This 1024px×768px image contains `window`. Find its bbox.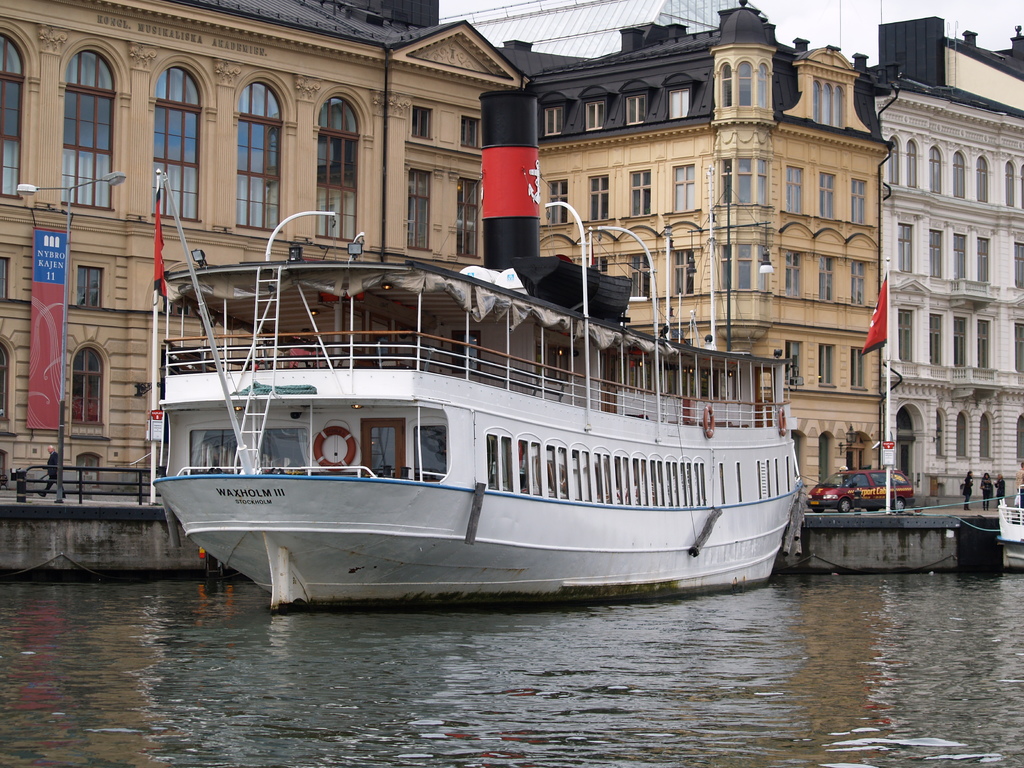
locate(927, 228, 939, 275).
